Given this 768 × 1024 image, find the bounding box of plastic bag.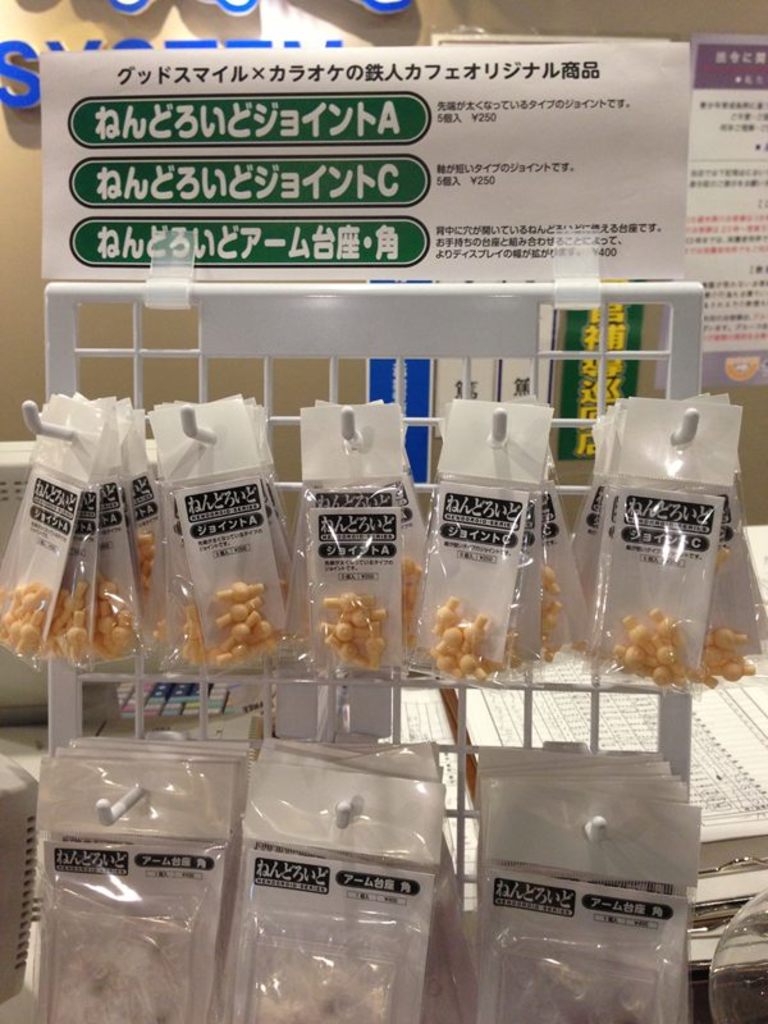
[left=589, top=477, right=732, bottom=709].
